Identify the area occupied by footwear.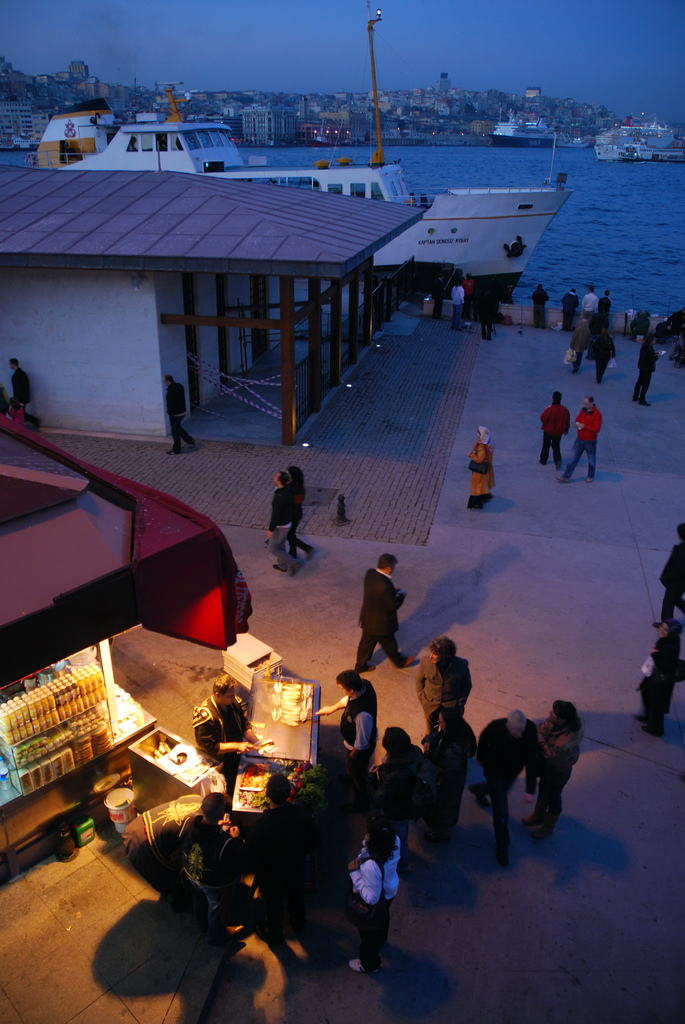
Area: box(642, 721, 664, 736).
